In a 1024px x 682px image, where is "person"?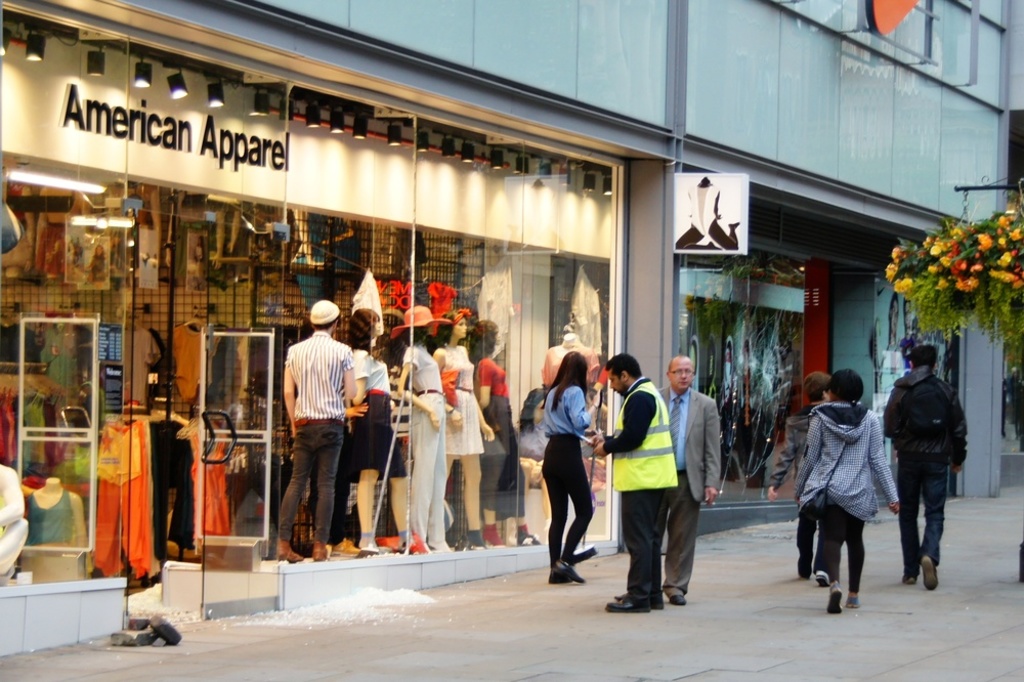
left=900, top=293, right=926, bottom=353.
